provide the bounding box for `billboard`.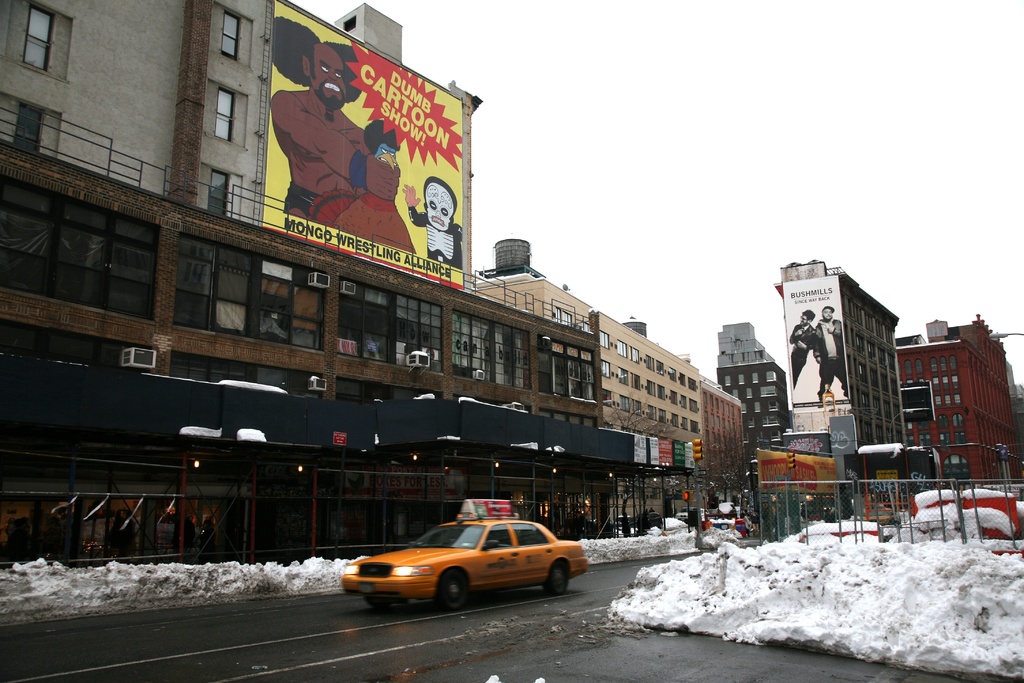
box=[778, 276, 855, 399].
